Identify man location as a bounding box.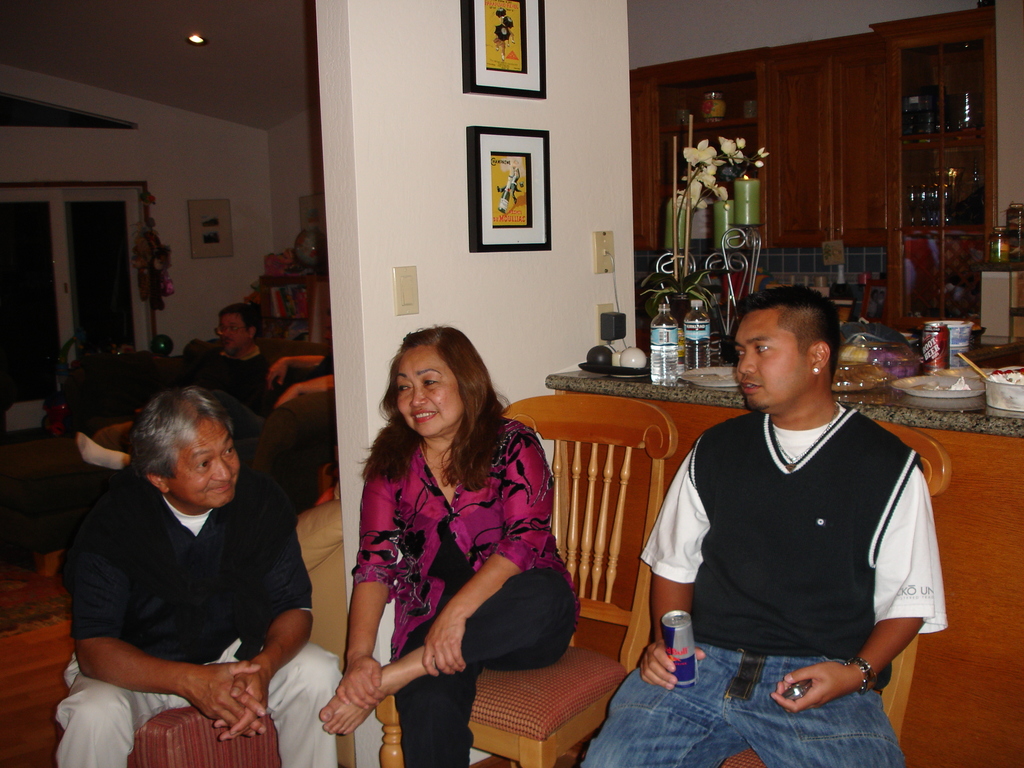
82:302:291:468.
